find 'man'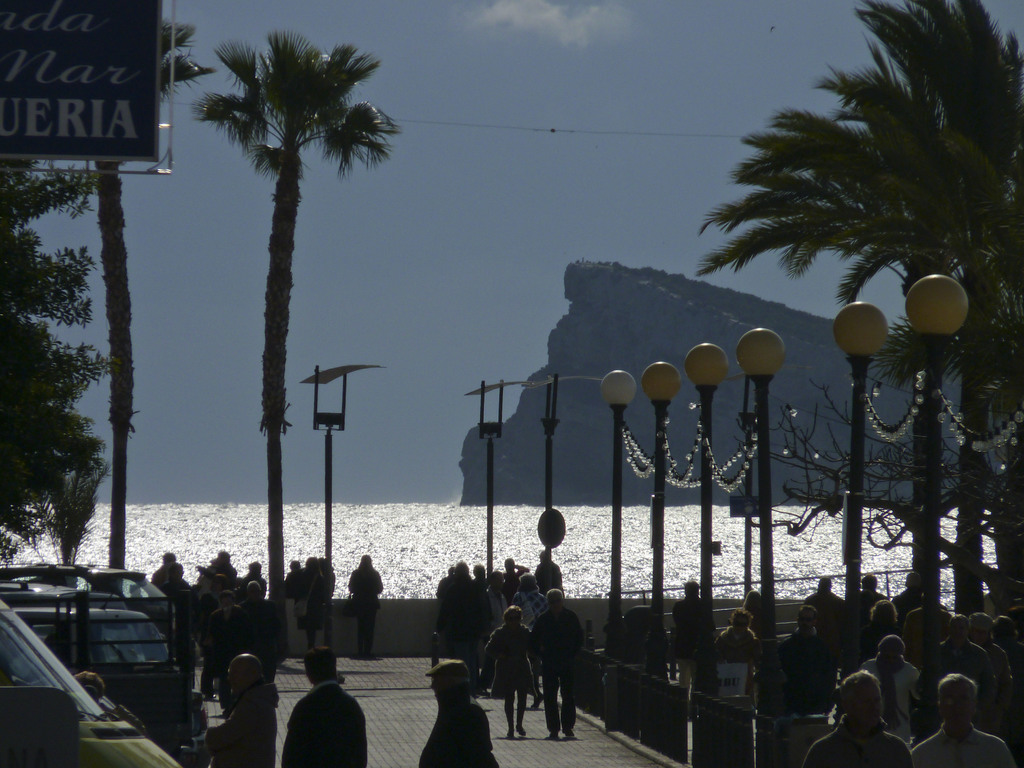
(808,668,909,767)
